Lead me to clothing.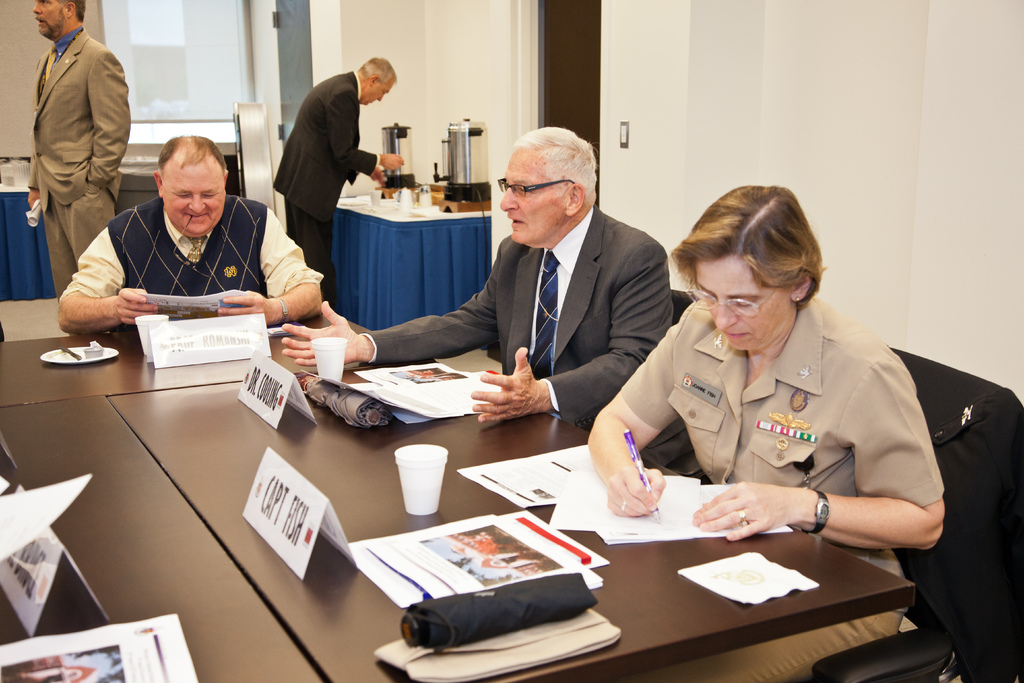
Lead to rect(273, 66, 381, 308).
